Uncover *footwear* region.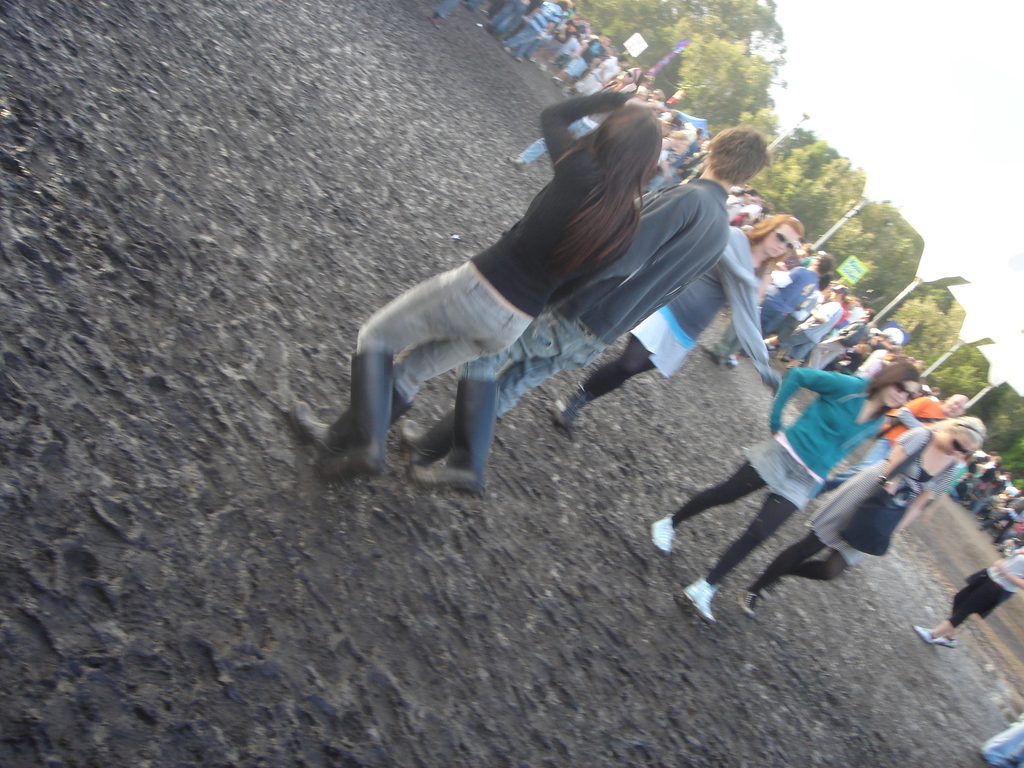
Uncovered: <region>935, 633, 964, 651</region>.
